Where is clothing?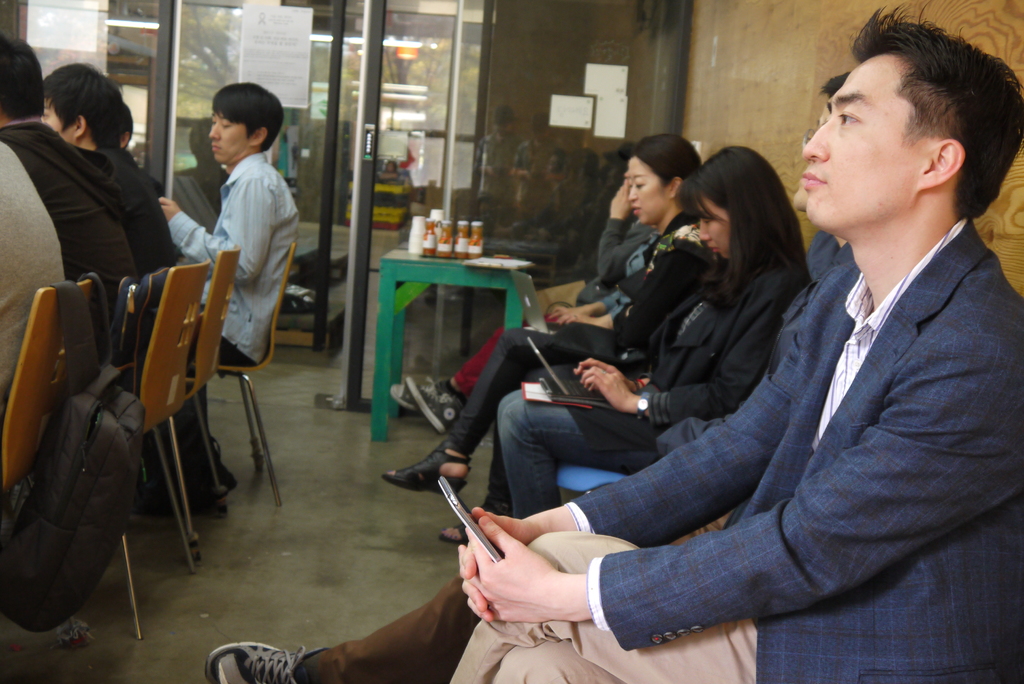
(x1=0, y1=138, x2=65, y2=421).
